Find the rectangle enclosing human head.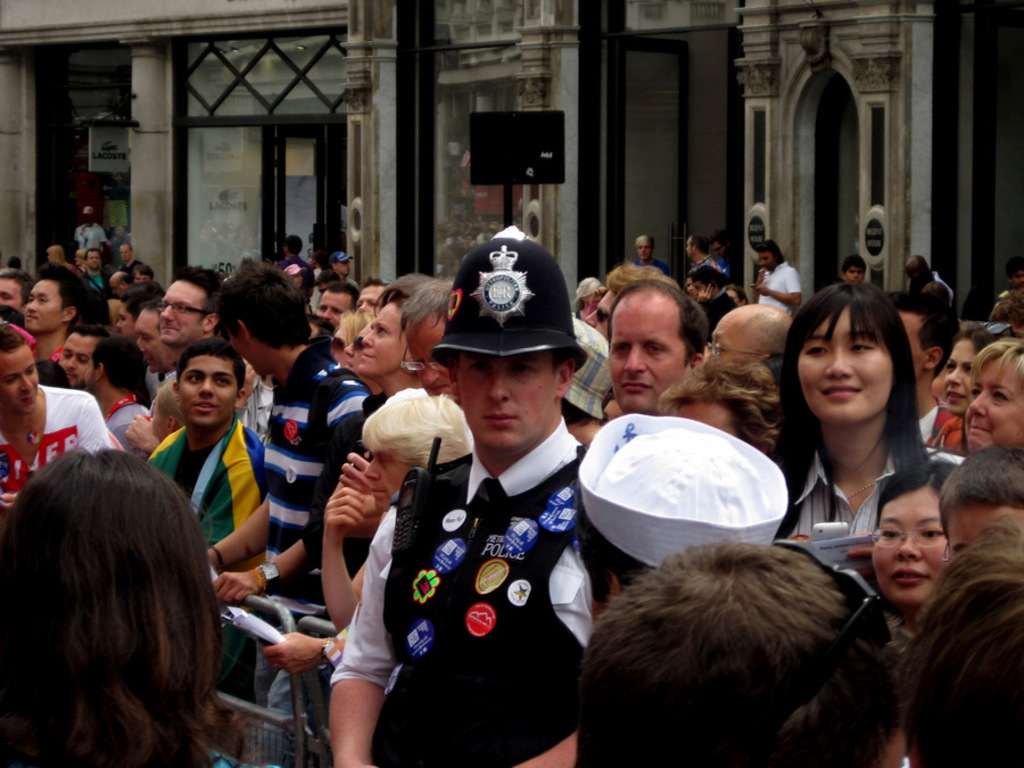
left=603, top=278, right=700, bottom=411.
